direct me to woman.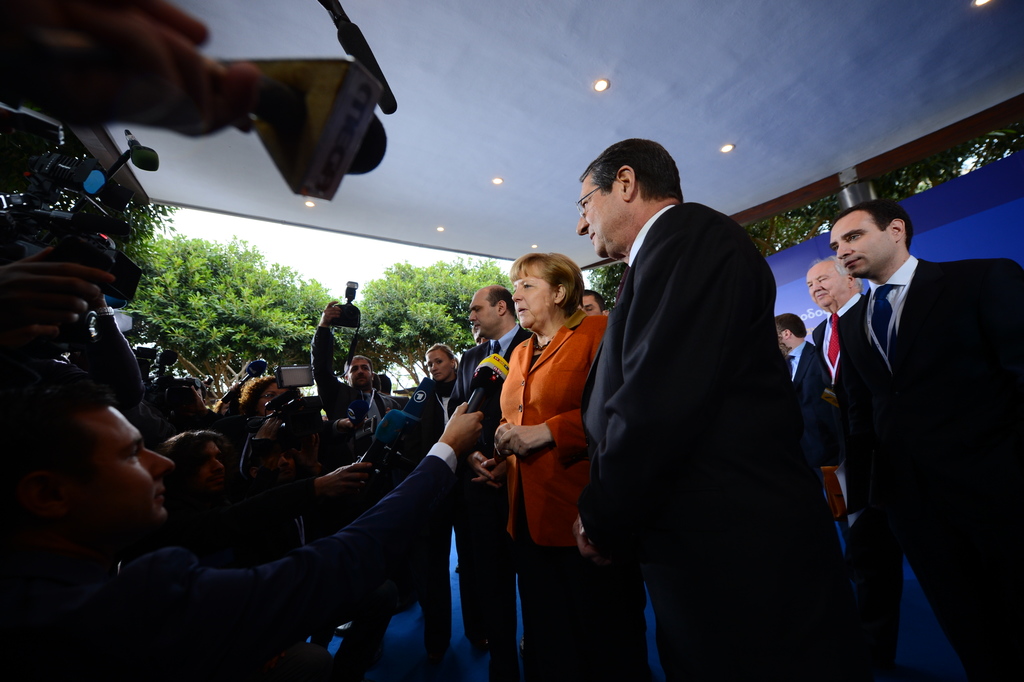
Direction: {"left": 237, "top": 373, "right": 308, "bottom": 502}.
